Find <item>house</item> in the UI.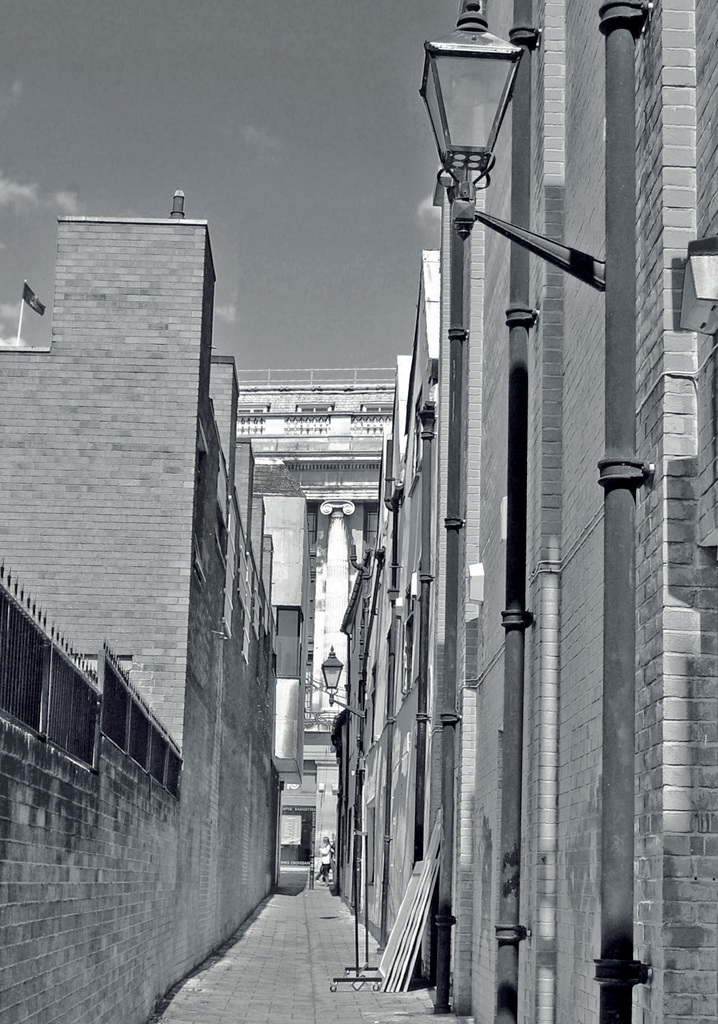
UI element at {"left": 0, "top": 179, "right": 292, "bottom": 1023}.
